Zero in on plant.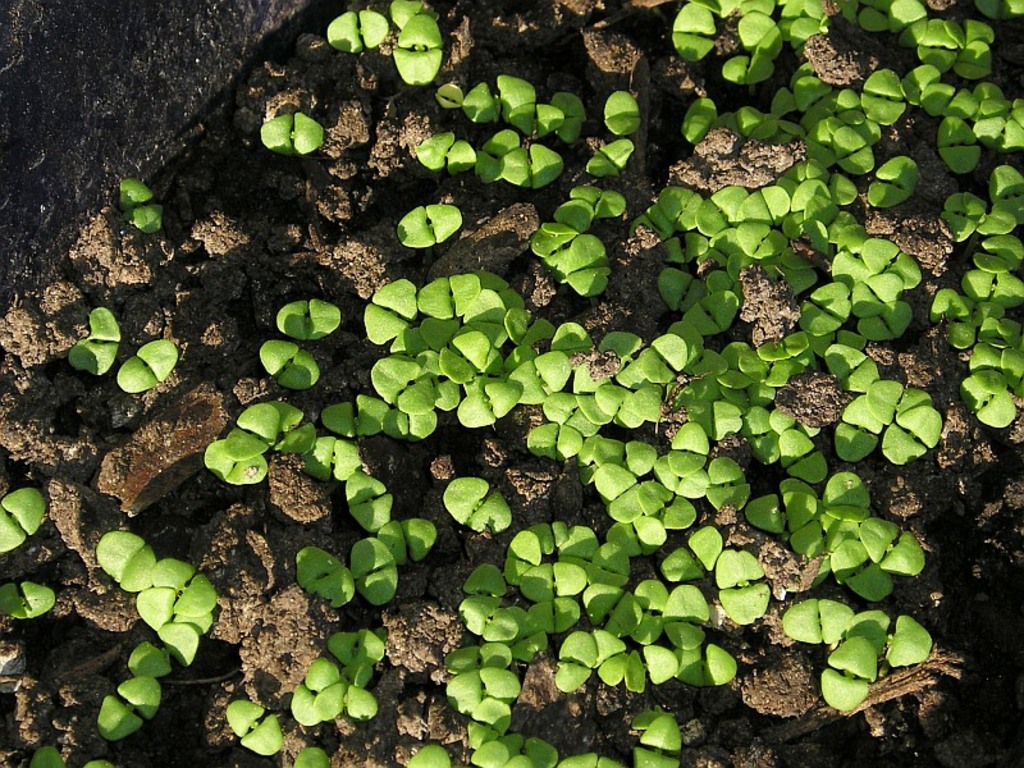
Zeroed in: 287 657 338 722.
